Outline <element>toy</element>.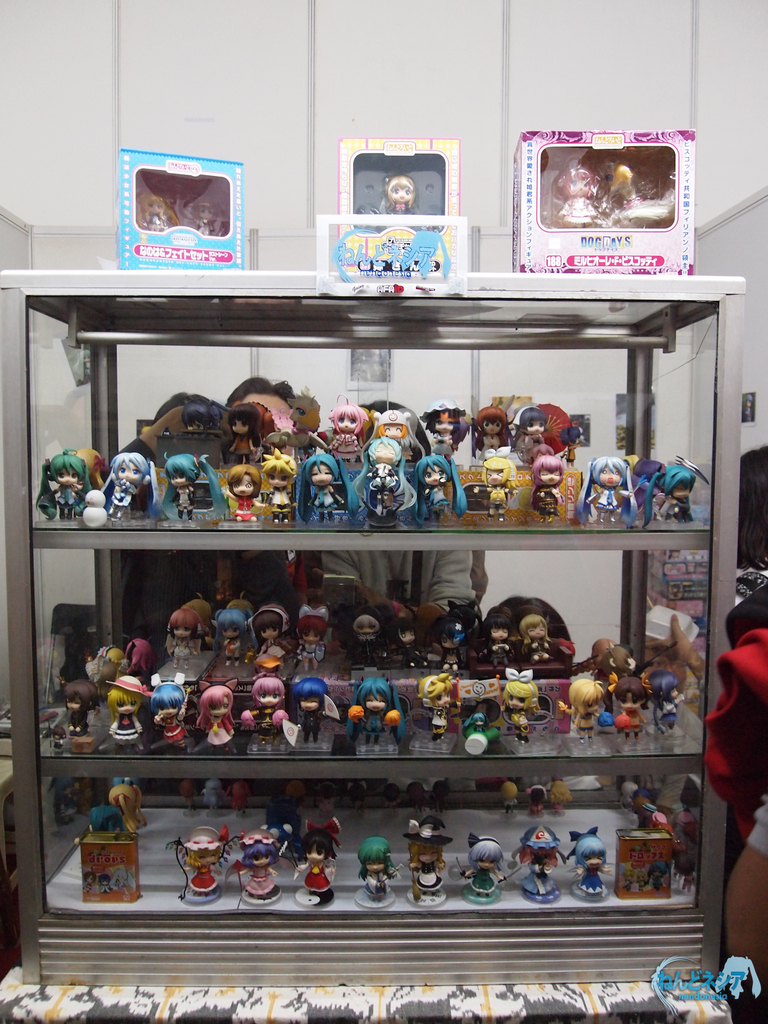
Outline: 221,779,252,817.
